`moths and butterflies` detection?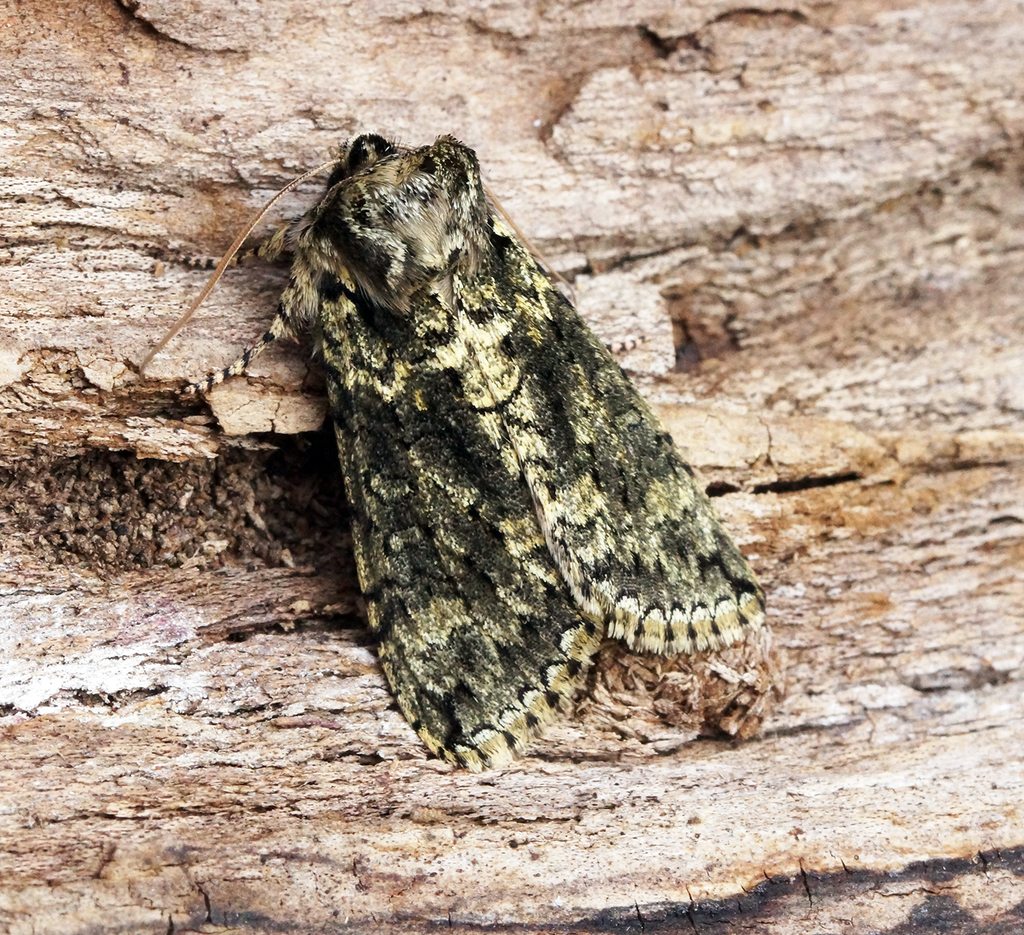
132 131 778 785
